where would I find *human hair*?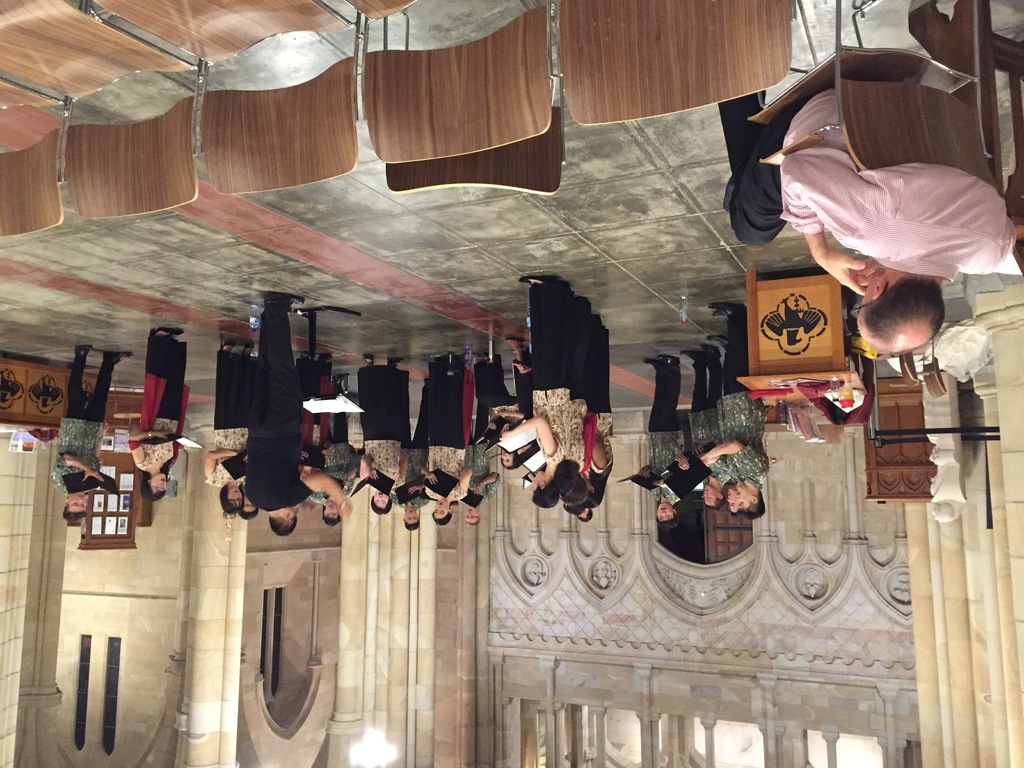
At l=578, t=509, r=591, b=524.
